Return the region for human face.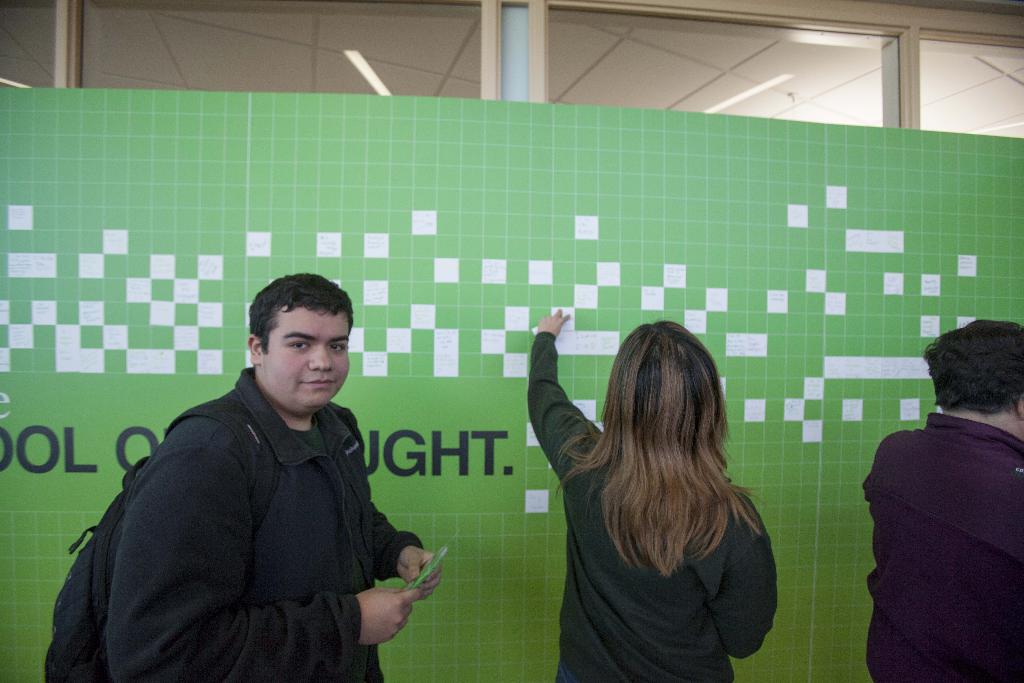
<box>264,304,353,407</box>.
